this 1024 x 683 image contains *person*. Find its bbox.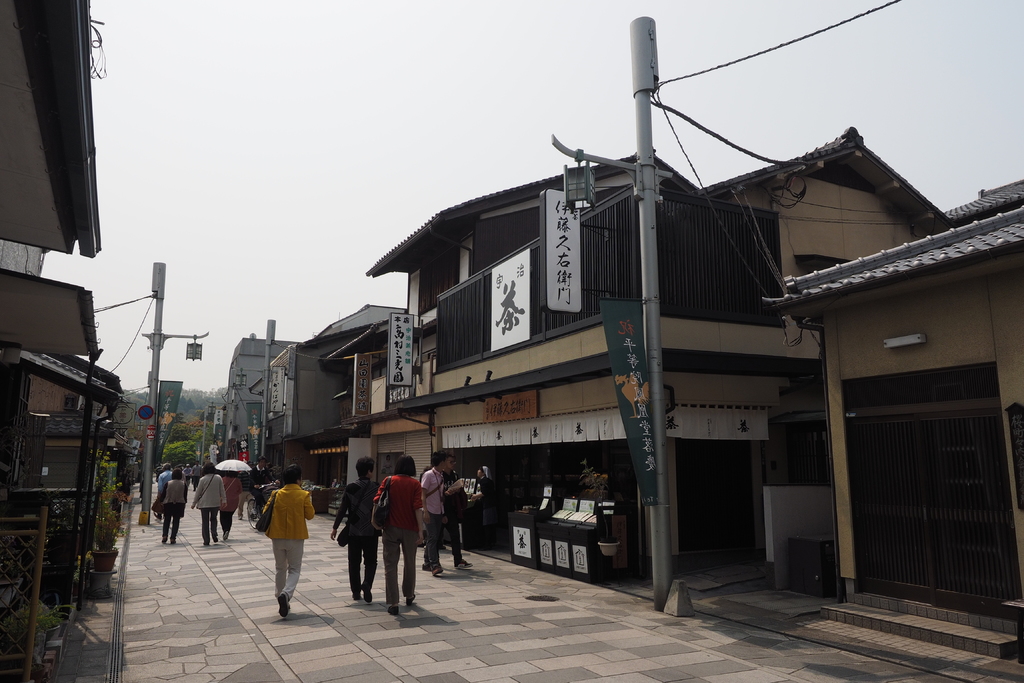
Rect(468, 449, 506, 534).
